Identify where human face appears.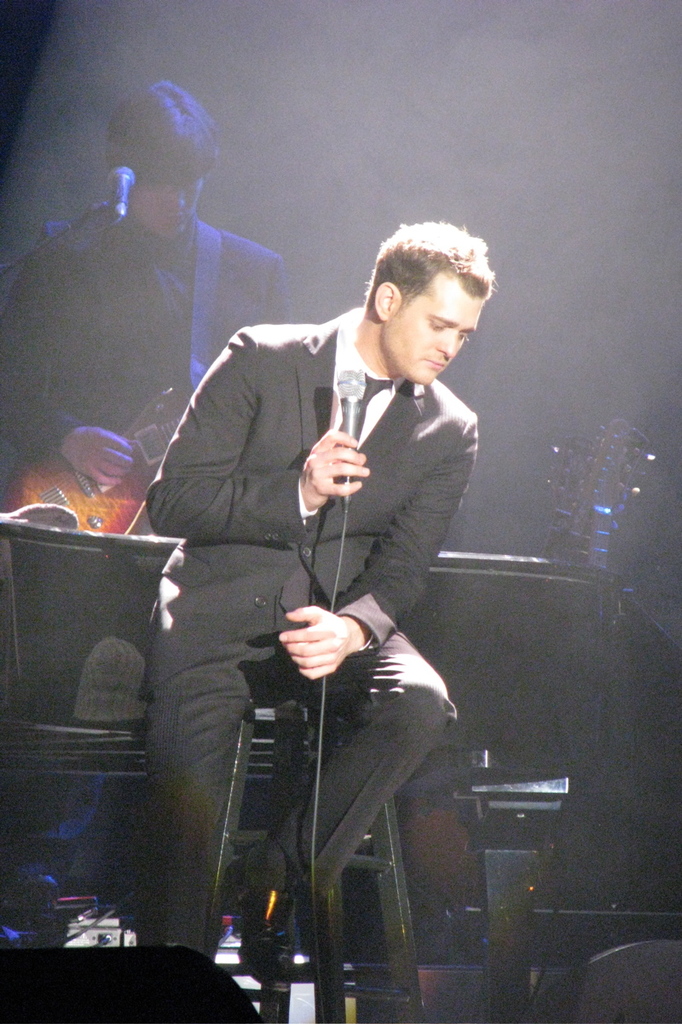
Appears at x1=382, y1=265, x2=487, y2=385.
